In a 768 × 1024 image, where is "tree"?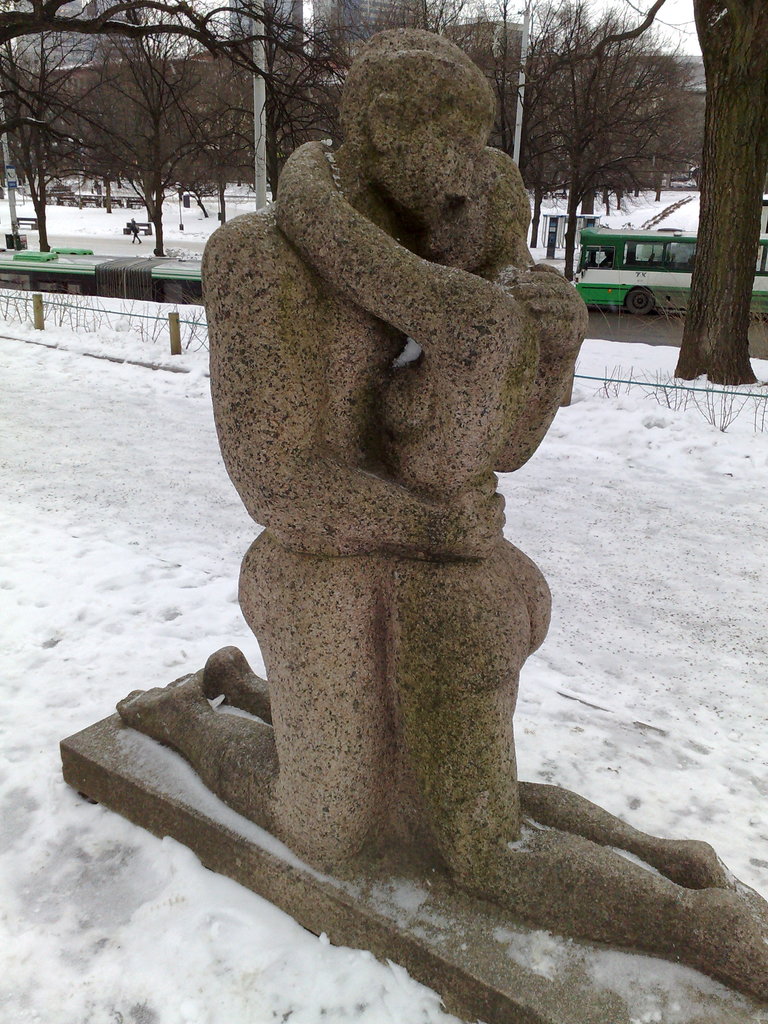
bbox=(660, 0, 767, 392).
